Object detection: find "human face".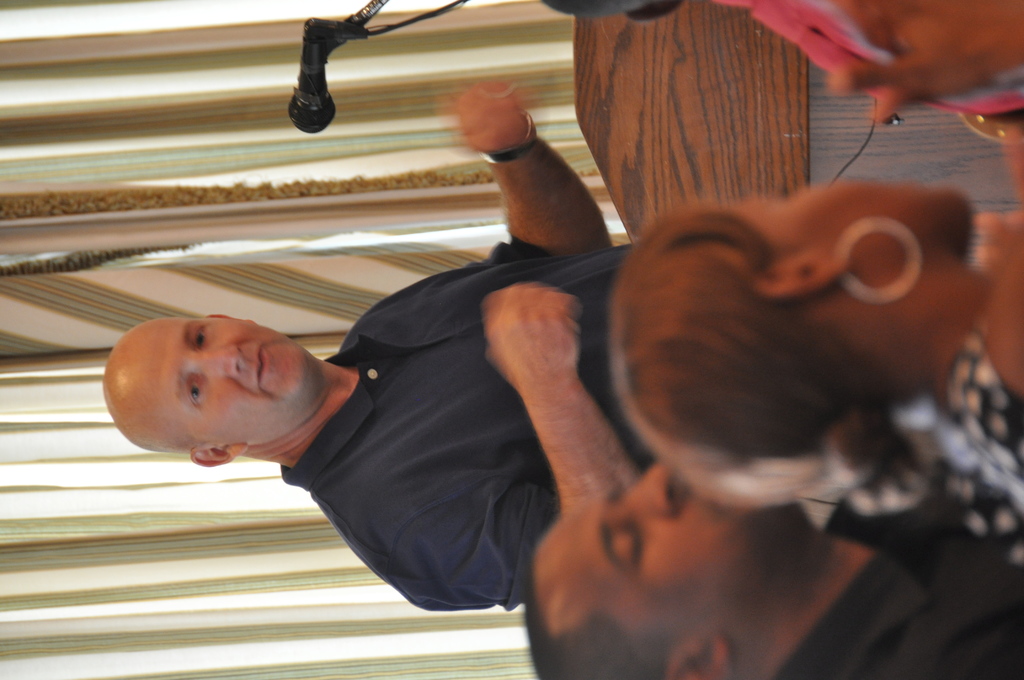
bbox(534, 460, 803, 636).
